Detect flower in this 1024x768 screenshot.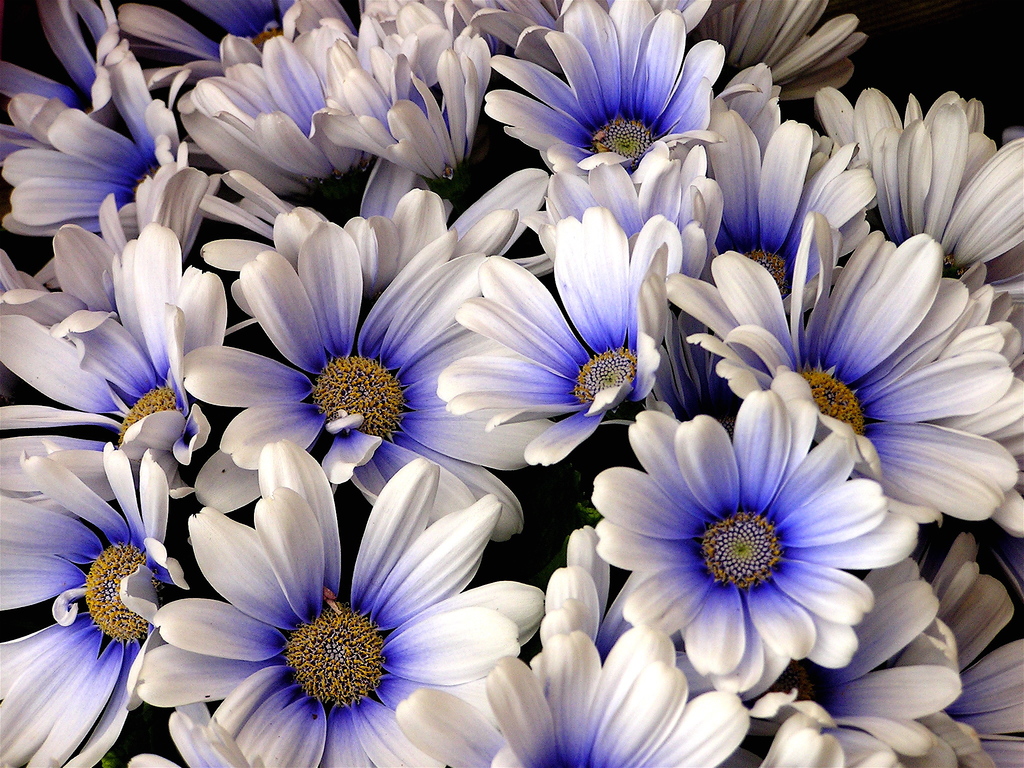
Detection: 810:87:1023:267.
